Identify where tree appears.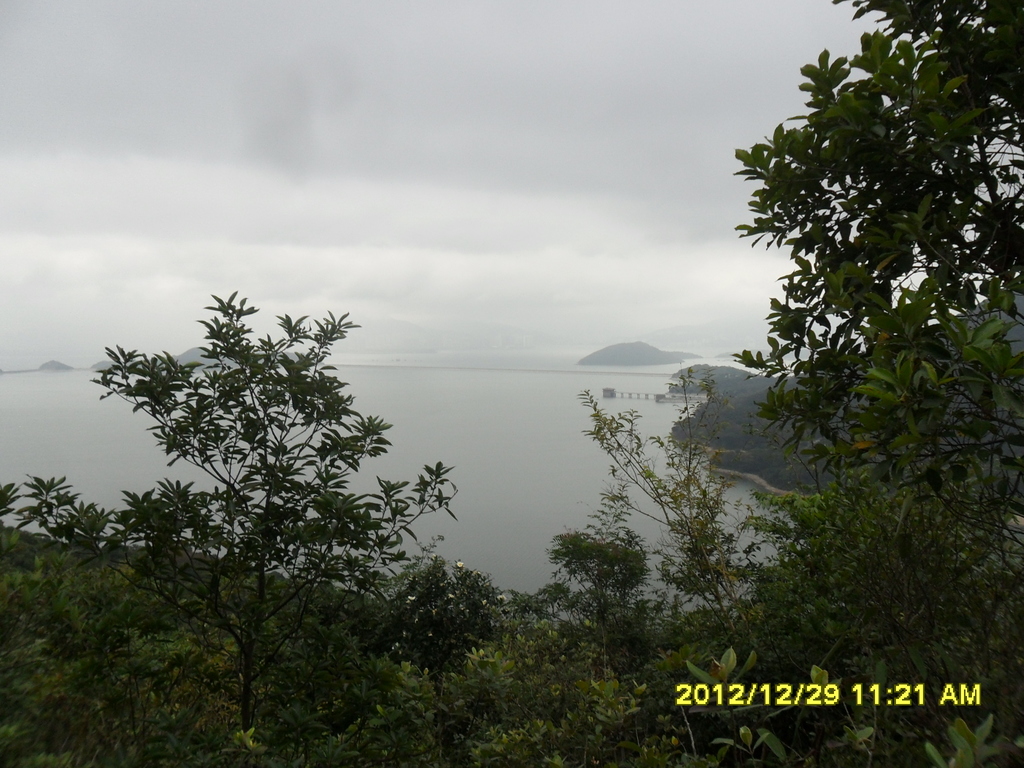
Appears at 0/276/473/762.
